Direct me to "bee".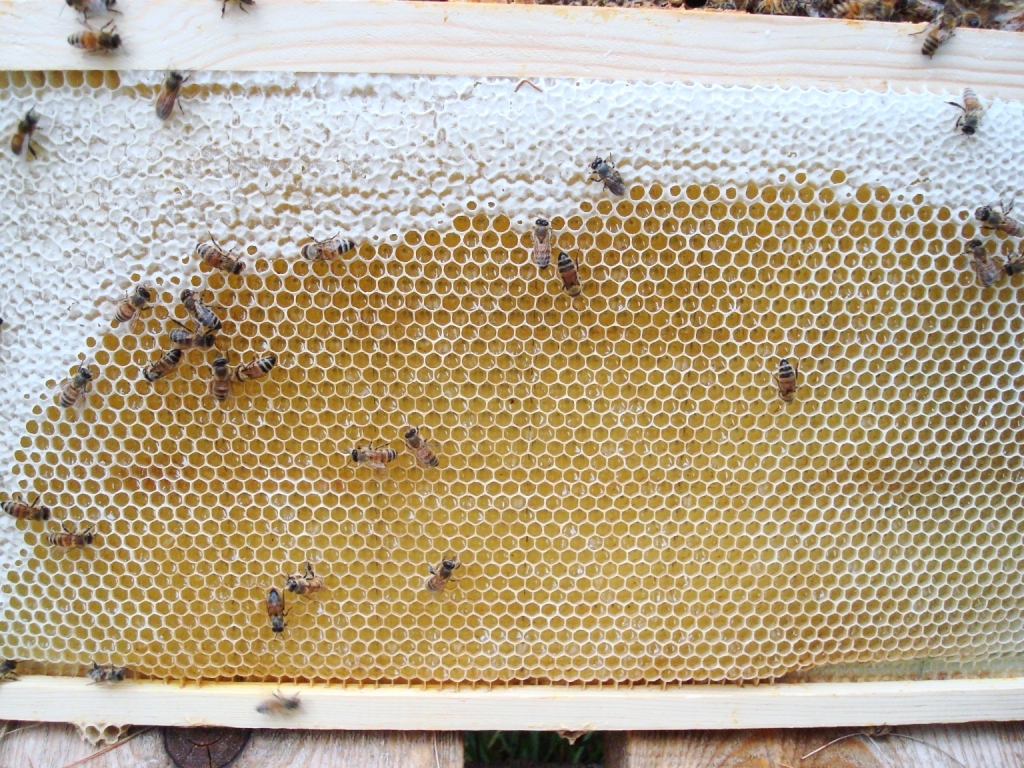
Direction: 838, 3, 864, 19.
